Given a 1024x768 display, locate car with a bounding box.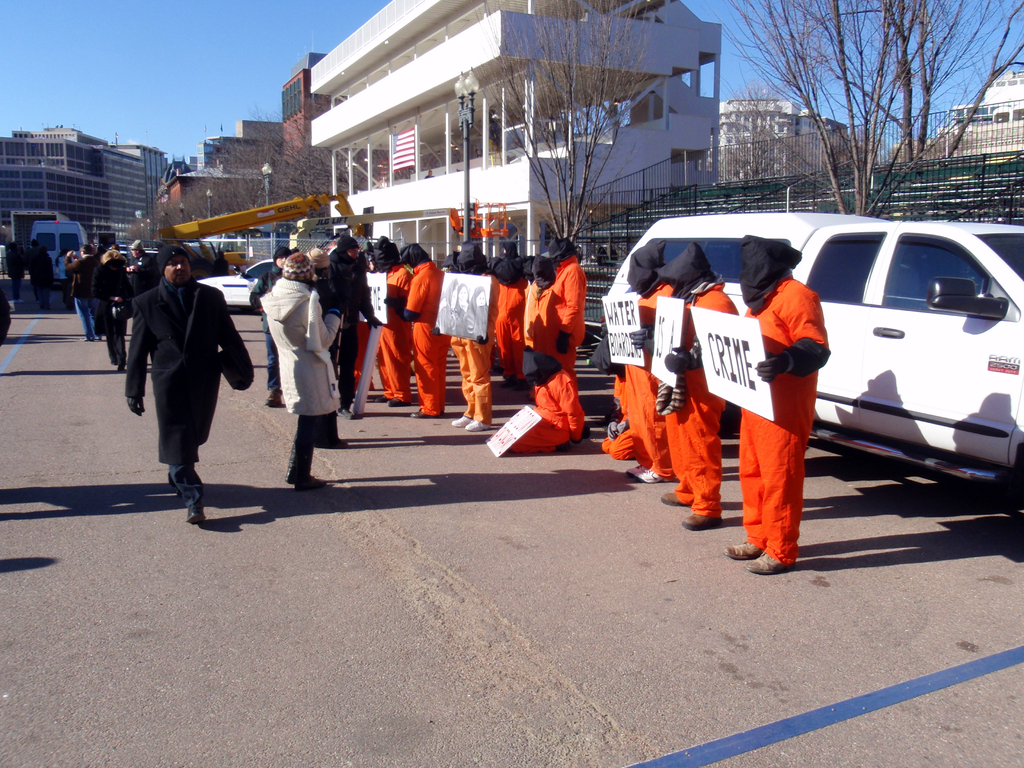
Located: detection(193, 260, 275, 311).
